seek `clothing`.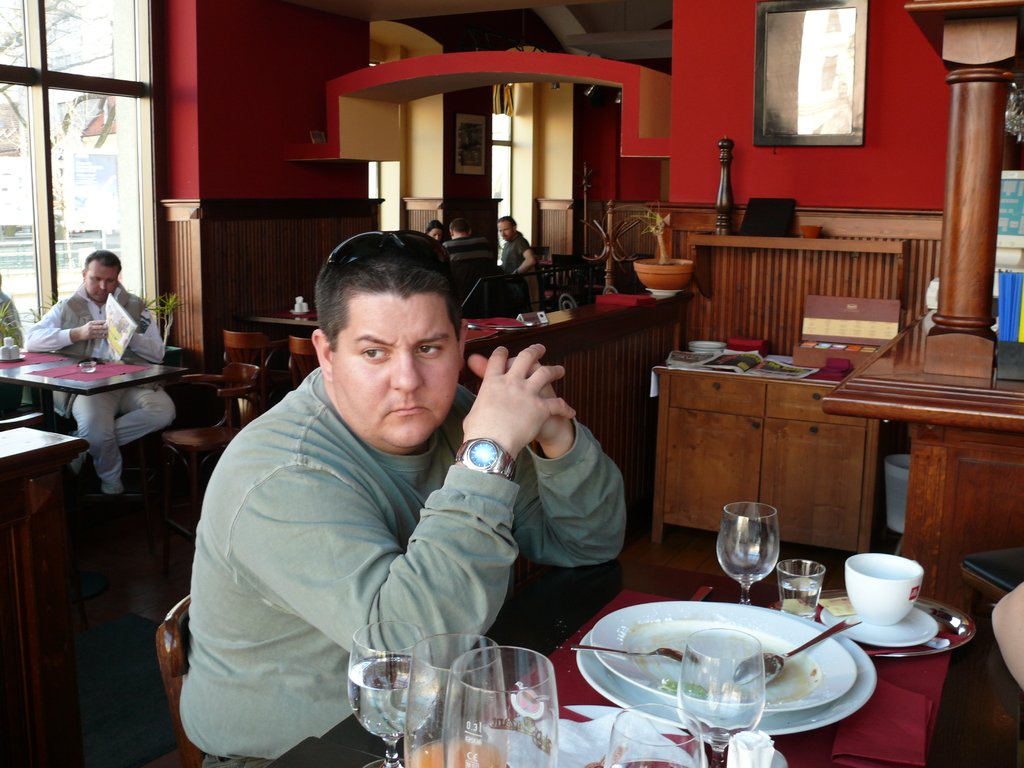
rect(436, 232, 489, 285).
